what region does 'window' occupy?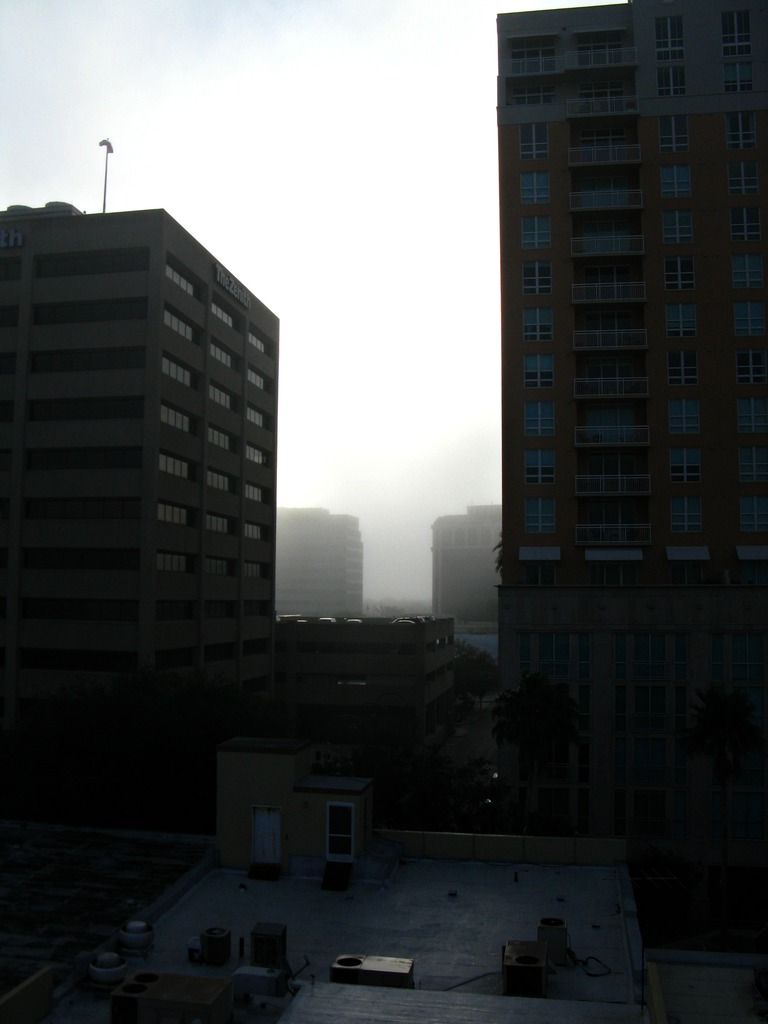
left=667, top=300, right=694, bottom=346.
